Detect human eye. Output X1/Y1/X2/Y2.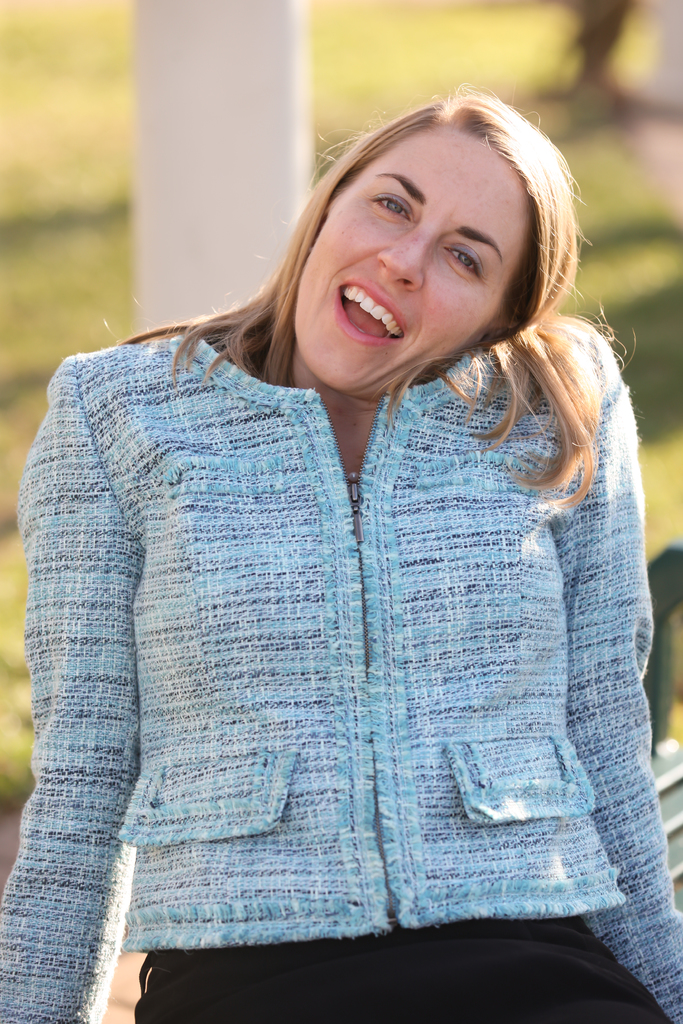
370/191/422/226.
